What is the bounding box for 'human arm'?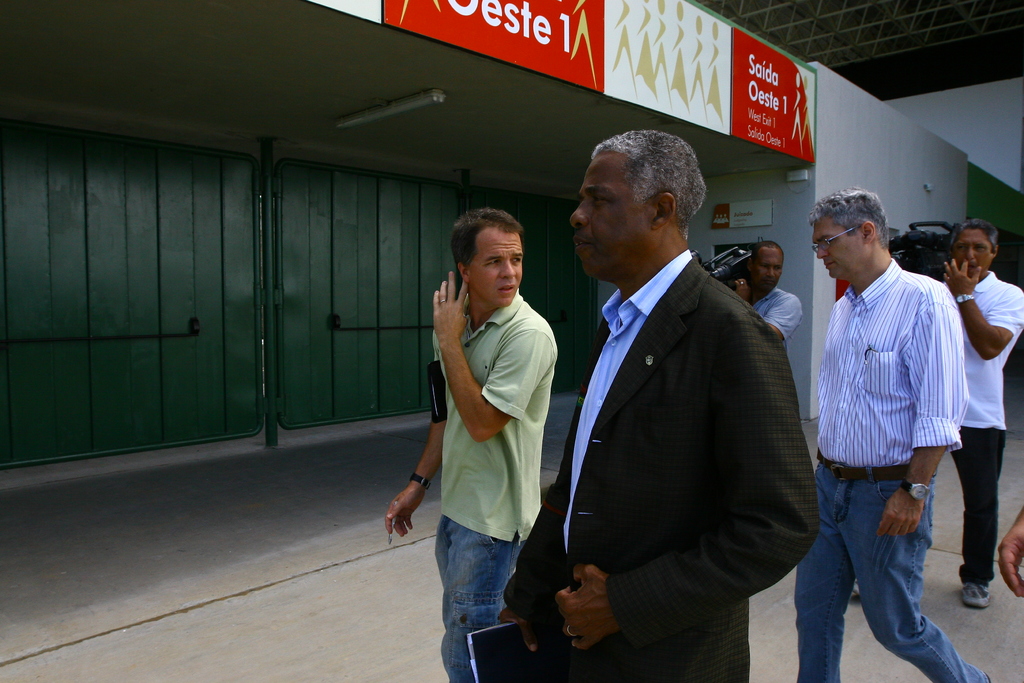
bbox=(988, 498, 1023, 603).
